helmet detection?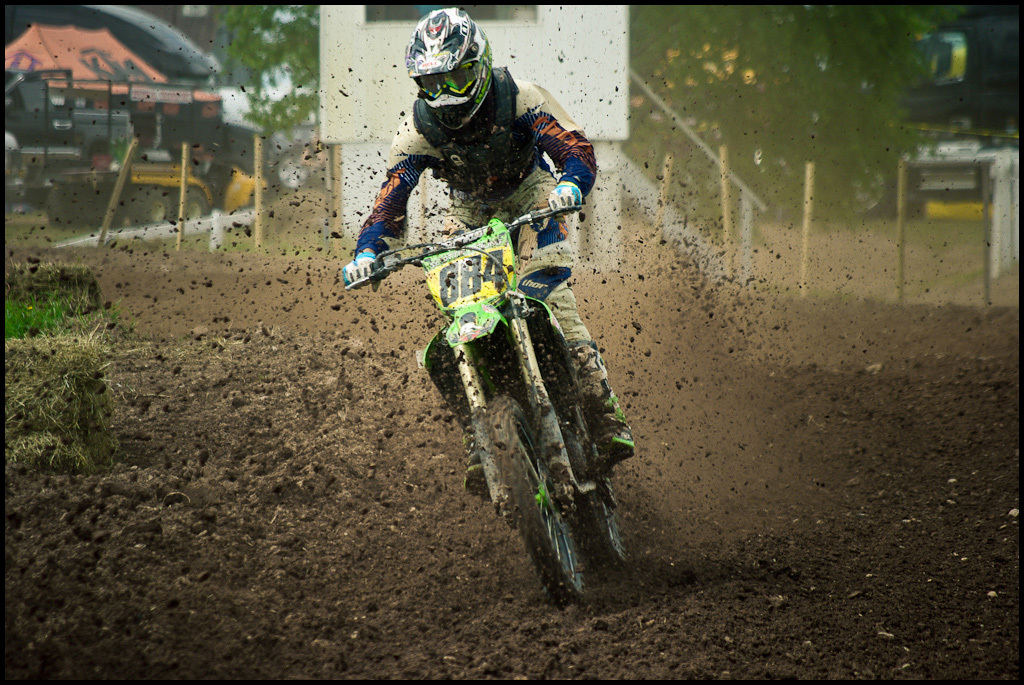
[400, 9, 495, 117]
